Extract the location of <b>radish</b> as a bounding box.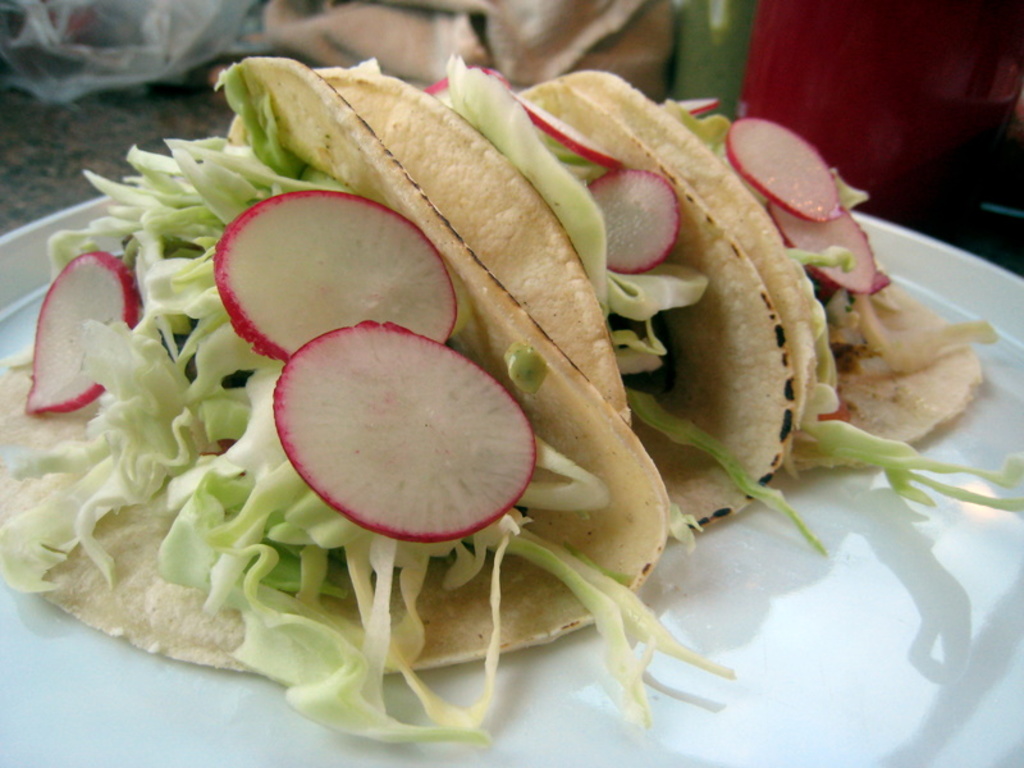
left=582, top=165, right=680, bottom=274.
